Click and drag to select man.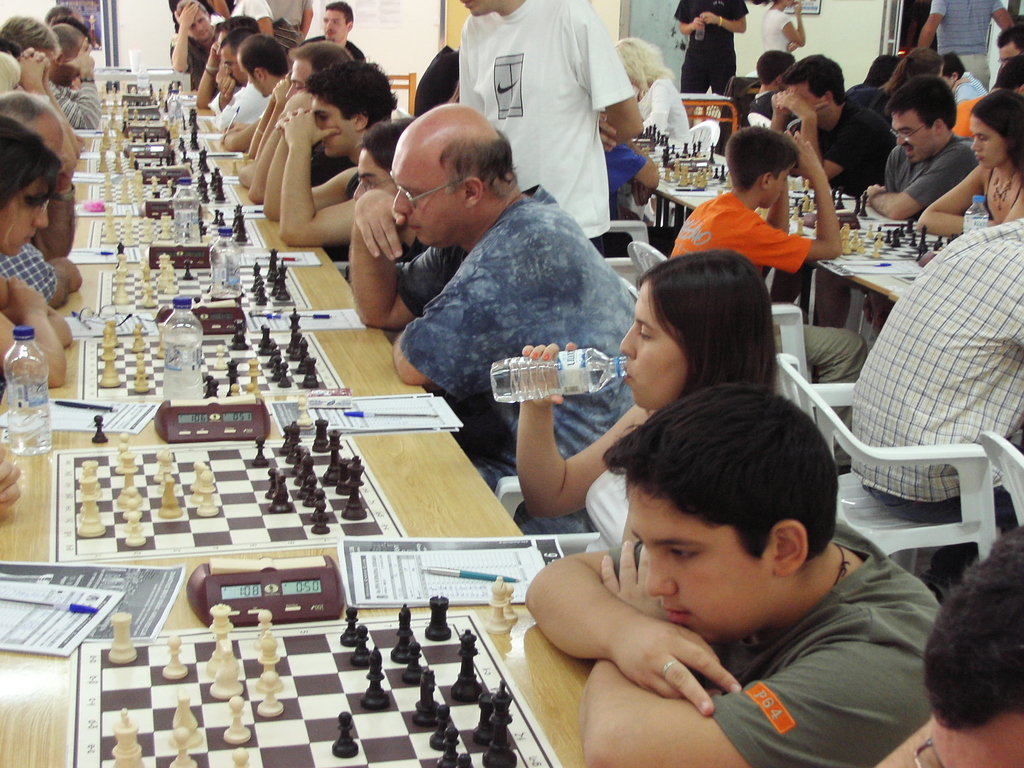
Selection: (862, 80, 984, 259).
